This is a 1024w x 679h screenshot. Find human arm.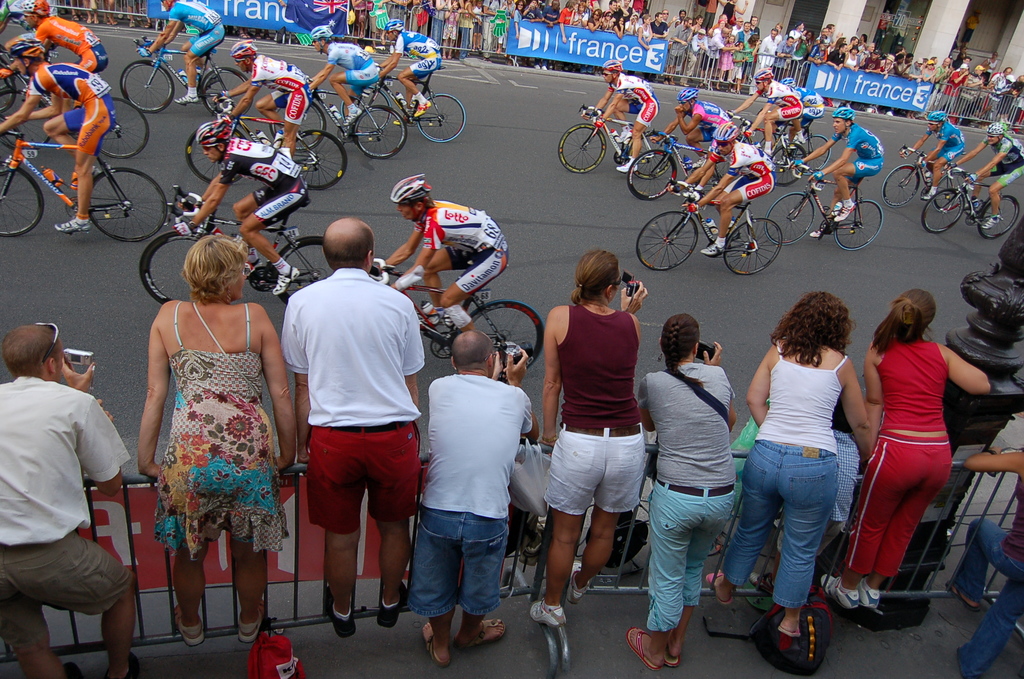
Bounding box: [916,129,951,167].
